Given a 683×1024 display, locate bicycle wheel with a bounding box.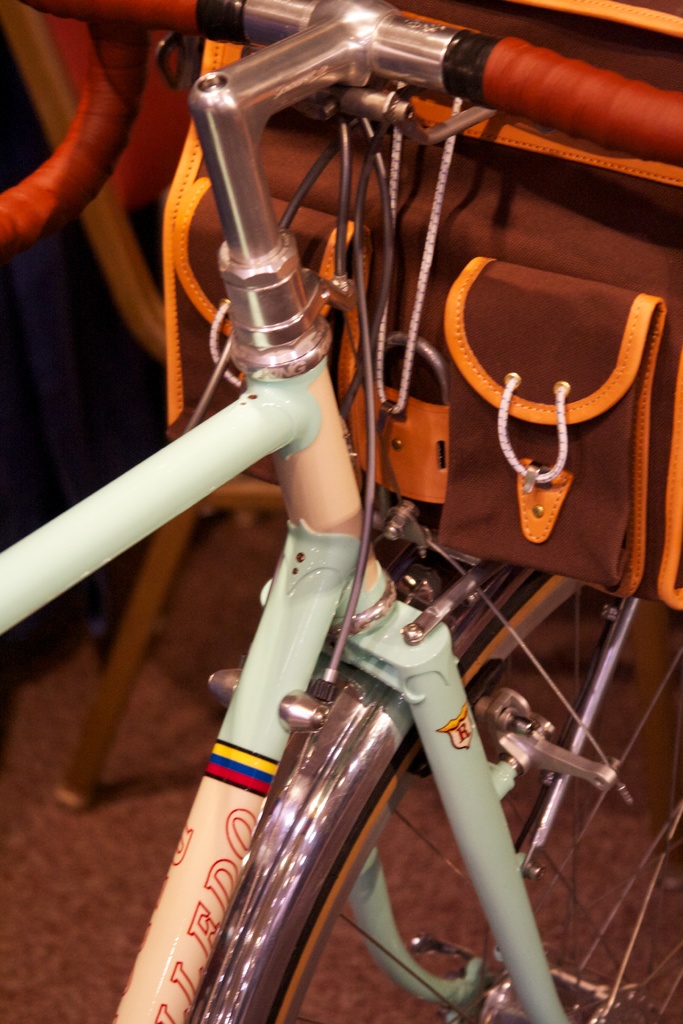
Located: [left=262, top=564, right=682, bottom=1023].
